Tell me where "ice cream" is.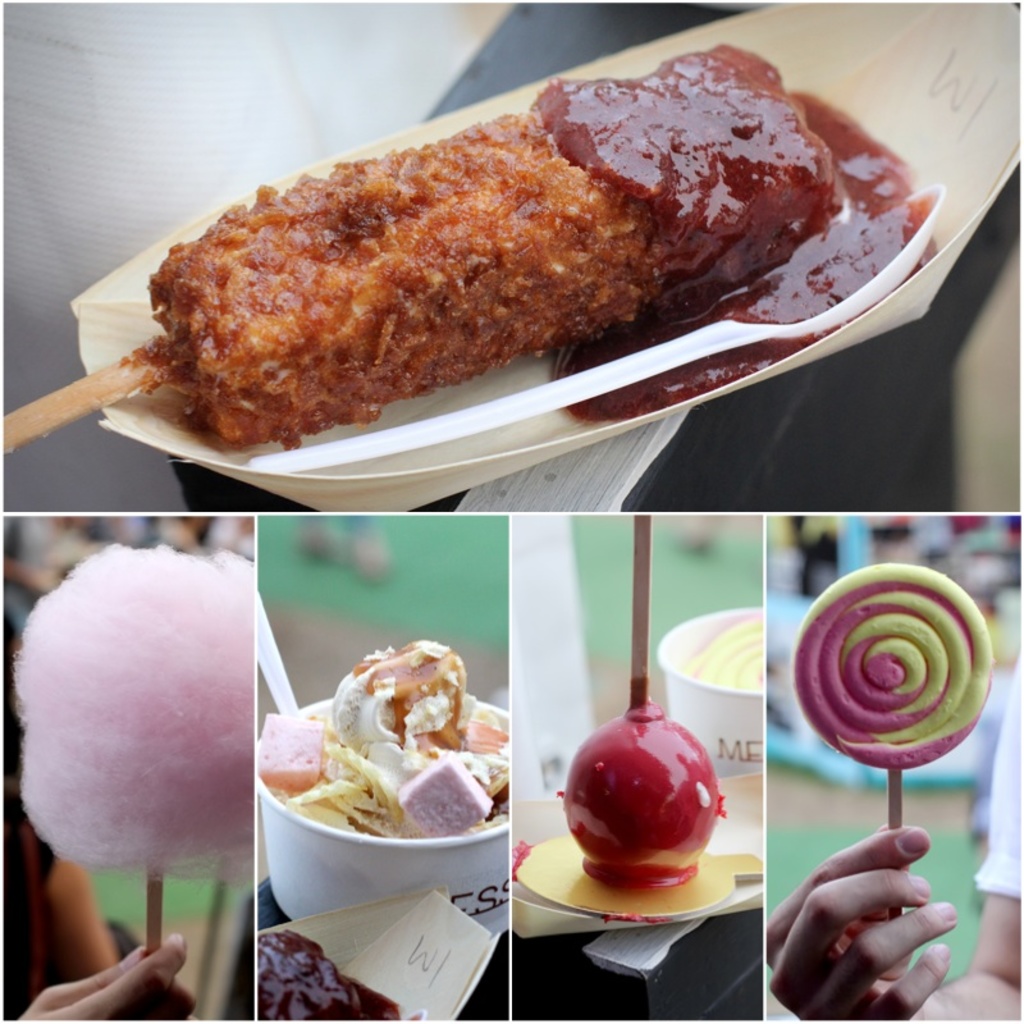
"ice cream" is at rect(666, 607, 769, 701).
